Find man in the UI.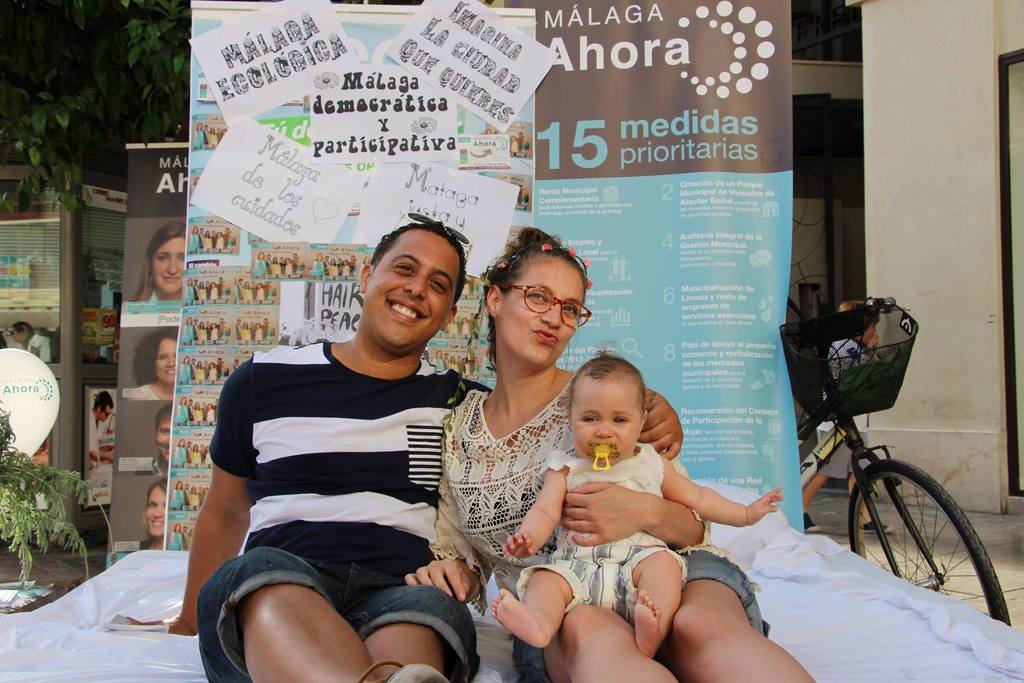
UI element at box(203, 488, 209, 499).
